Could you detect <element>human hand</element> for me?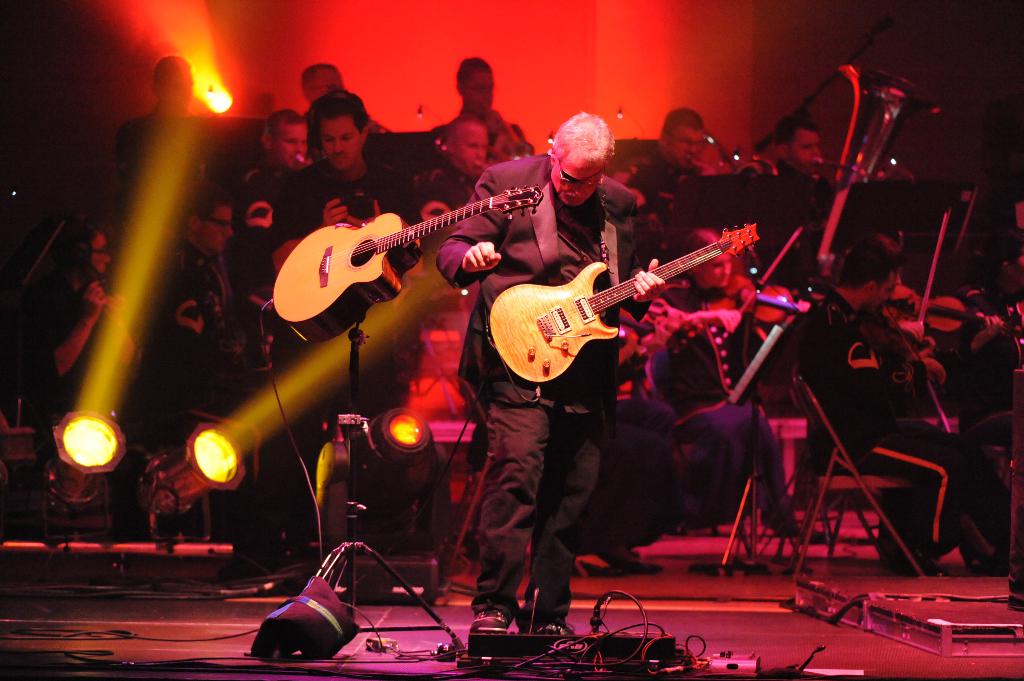
Detection result: region(321, 196, 351, 228).
